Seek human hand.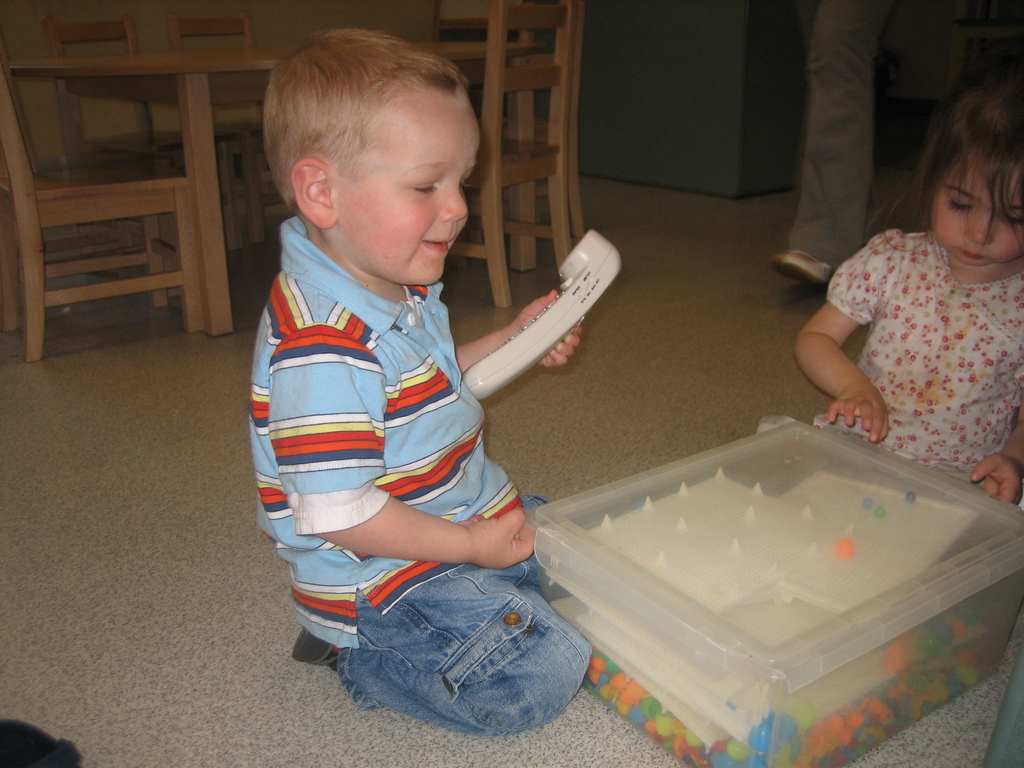
bbox(968, 452, 1023, 507).
